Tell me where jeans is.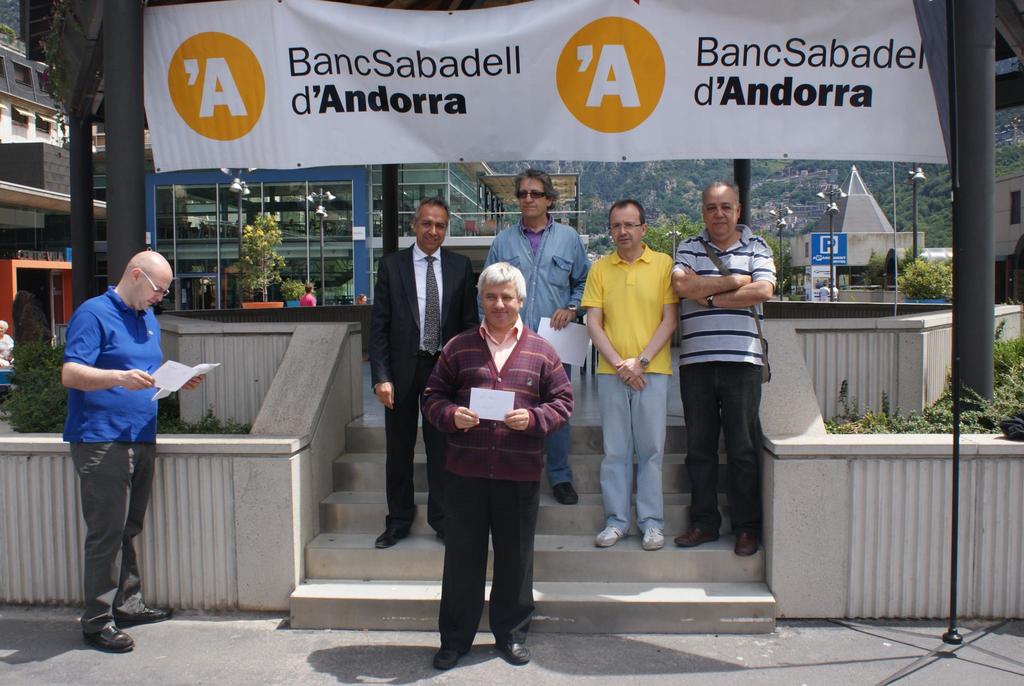
jeans is at (675, 366, 763, 534).
